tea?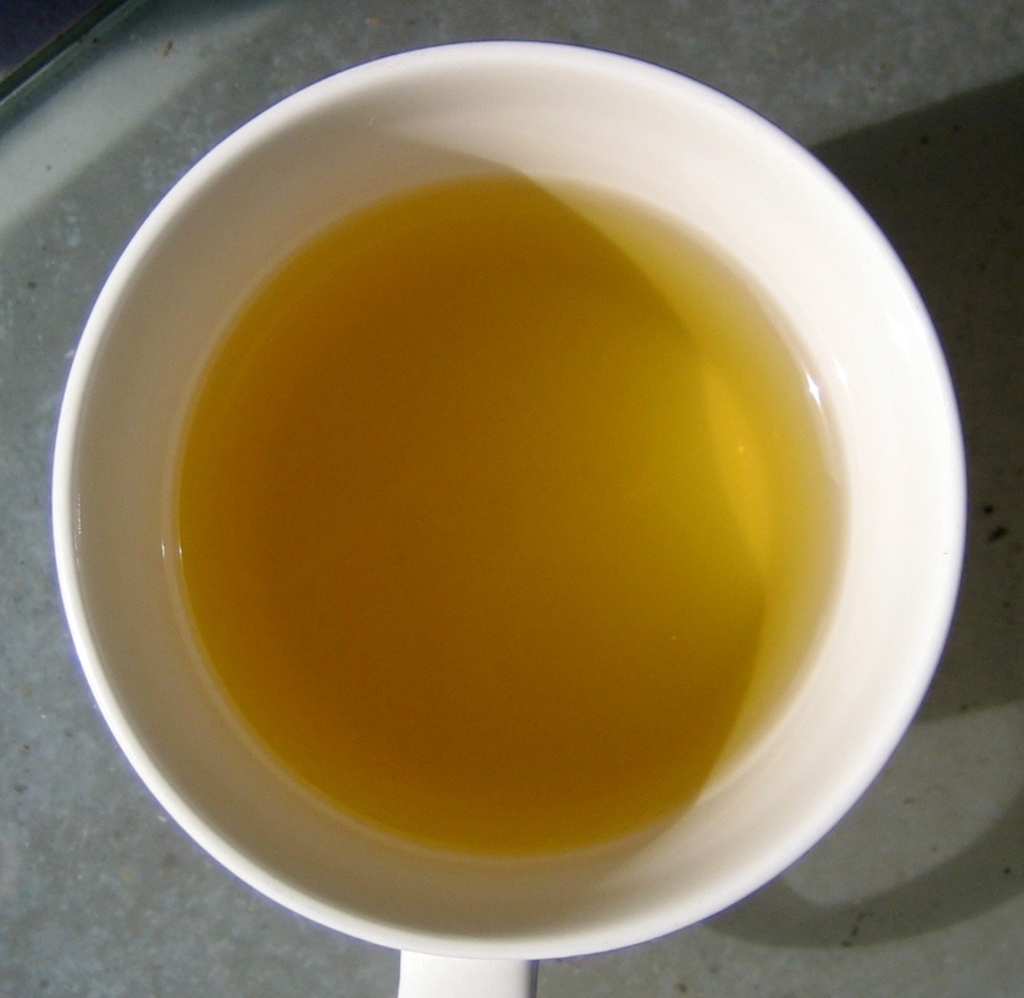
l=176, t=186, r=861, b=849
